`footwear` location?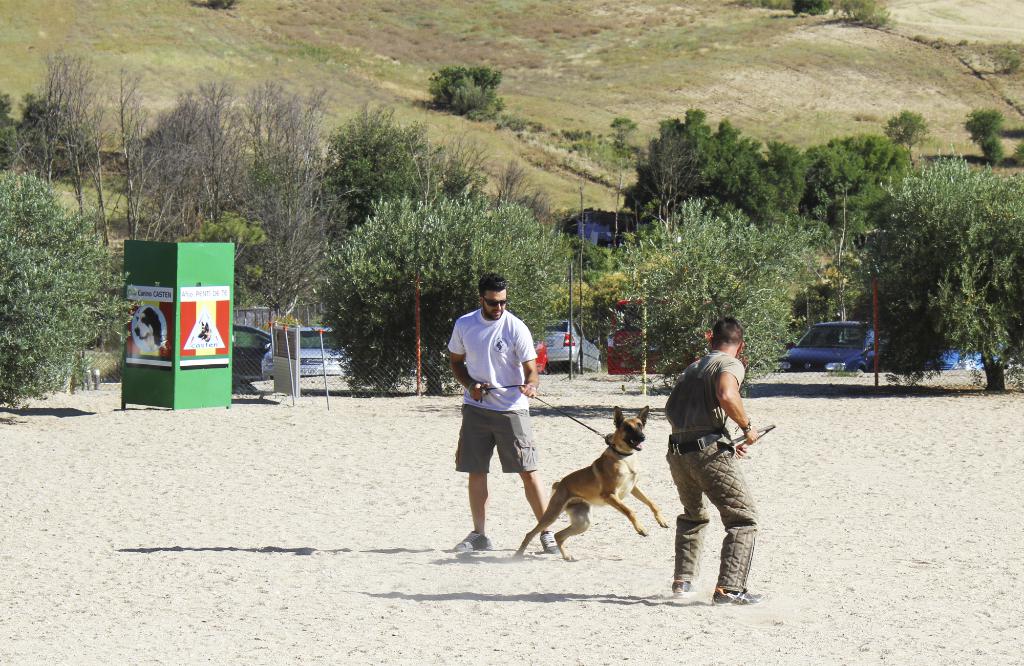
(711, 589, 760, 607)
